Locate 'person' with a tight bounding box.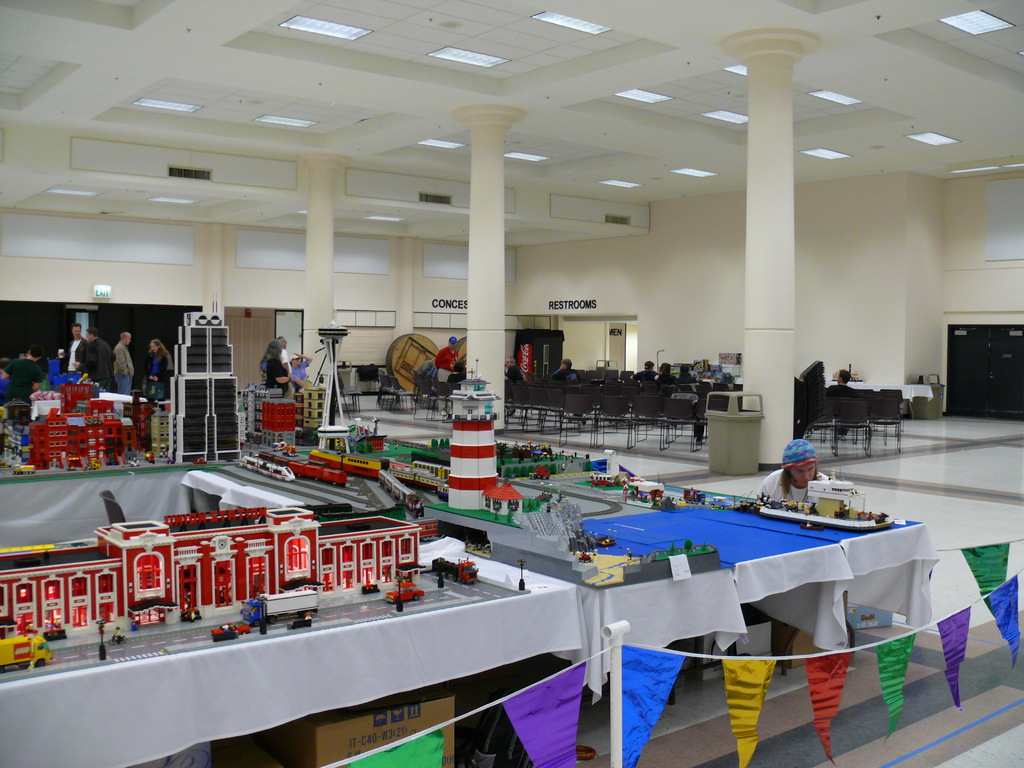
(434, 335, 461, 417).
